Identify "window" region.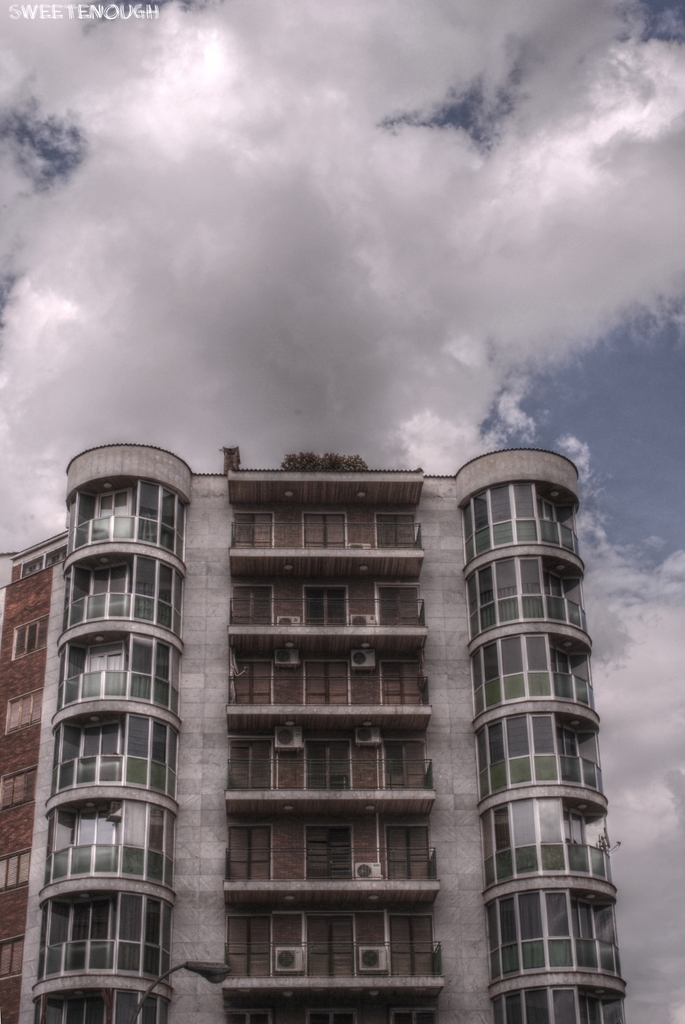
Region: 380:741:427:792.
